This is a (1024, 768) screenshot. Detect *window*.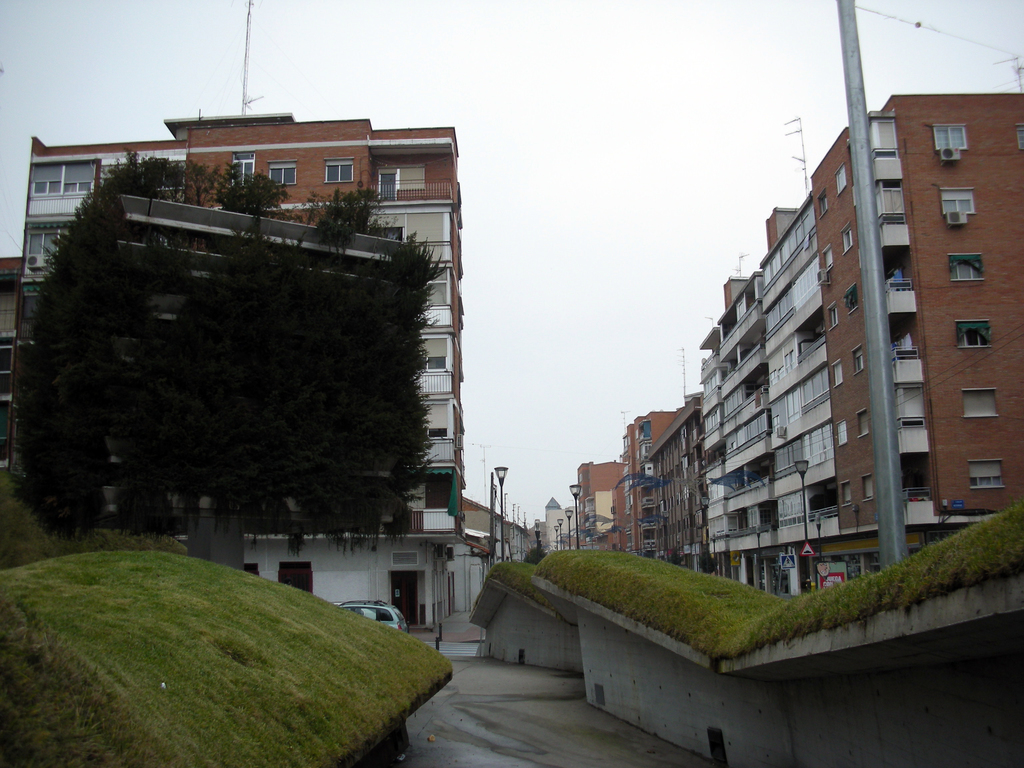
region(968, 460, 1006, 491).
